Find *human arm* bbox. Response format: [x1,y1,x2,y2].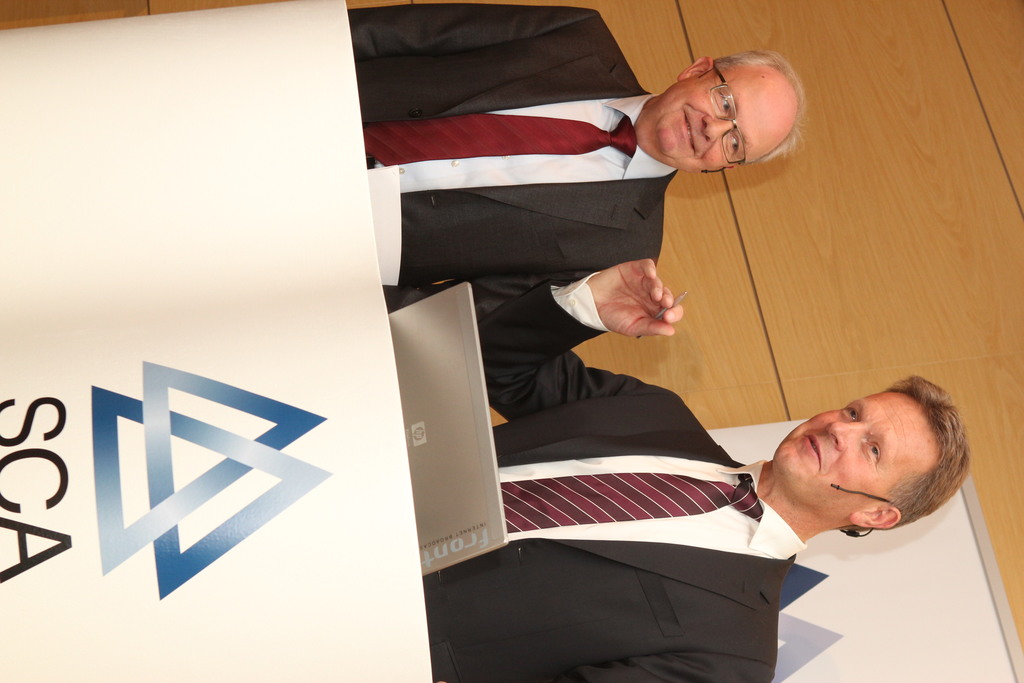
[479,254,685,422].
